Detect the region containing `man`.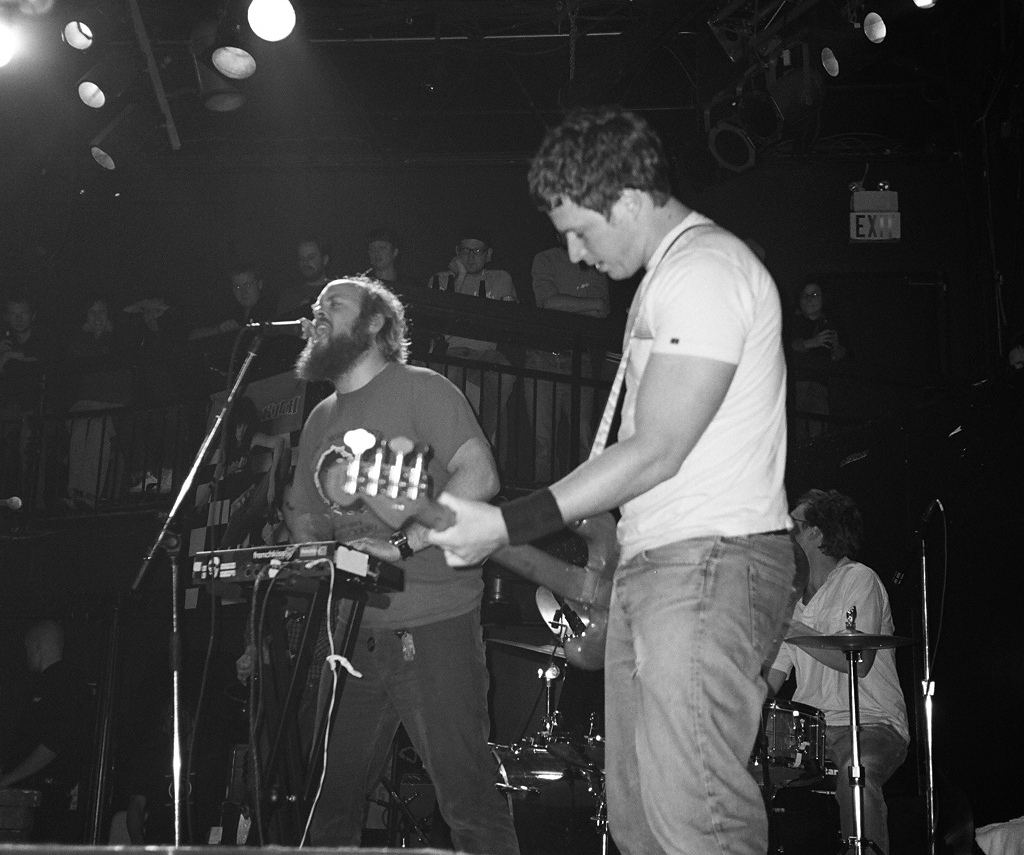
bbox(107, 698, 216, 846).
